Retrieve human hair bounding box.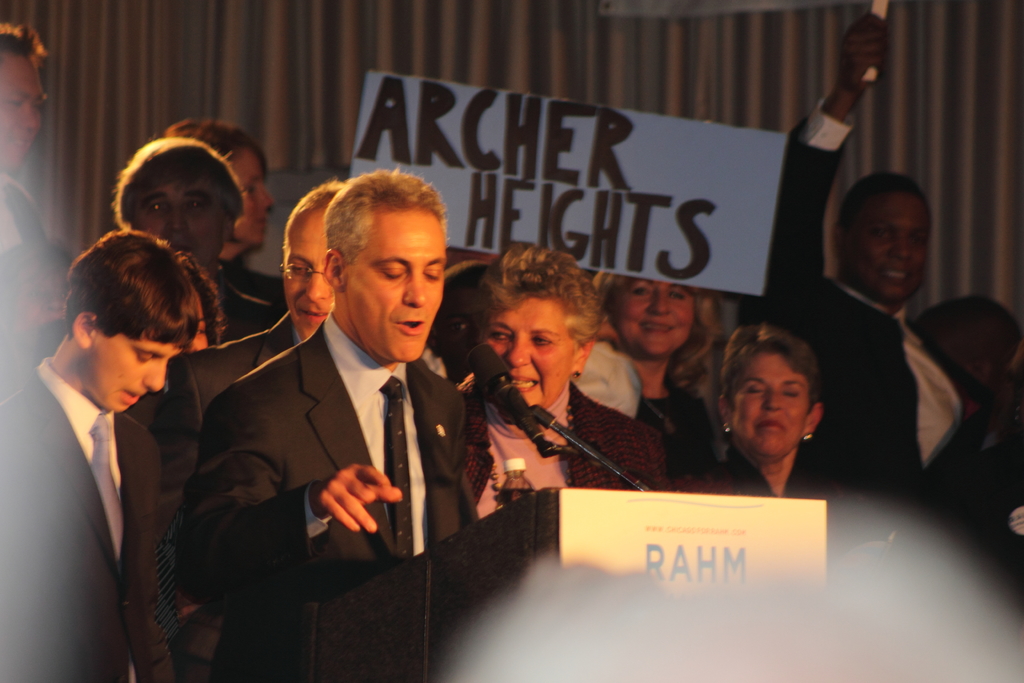
Bounding box: bbox=(109, 136, 250, 230).
